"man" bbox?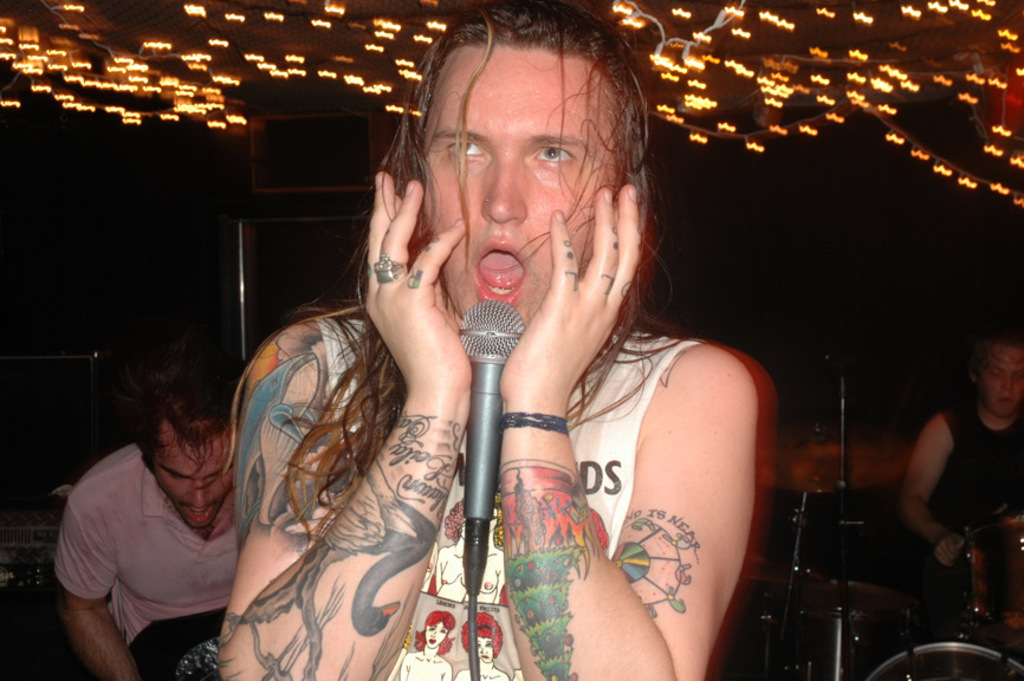
906:322:1023:617
